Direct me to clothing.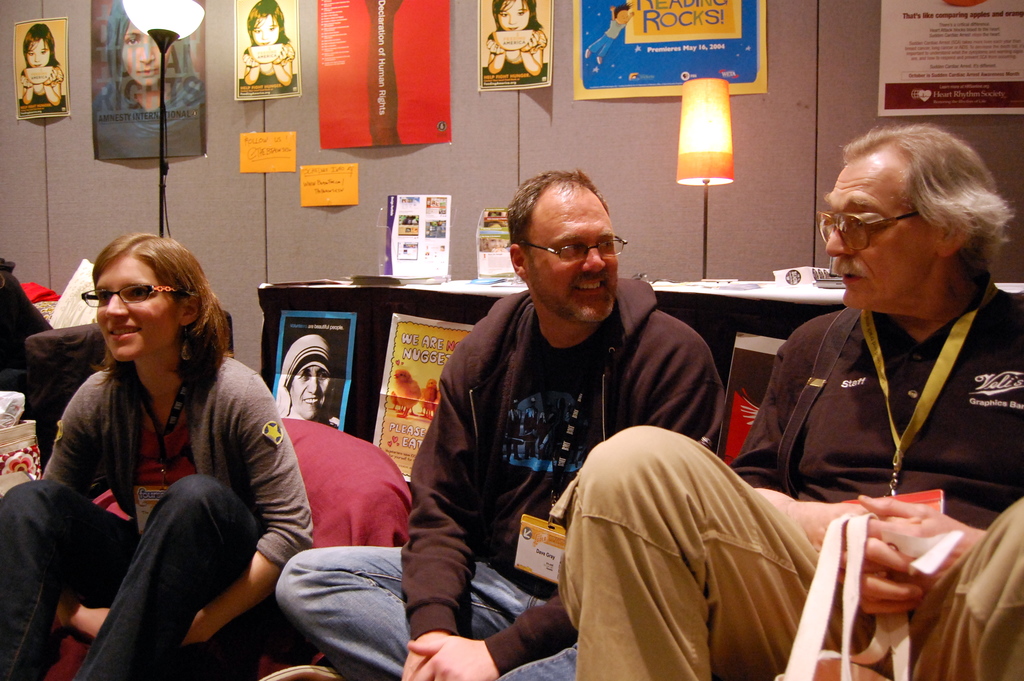
Direction: (548, 290, 1023, 680).
